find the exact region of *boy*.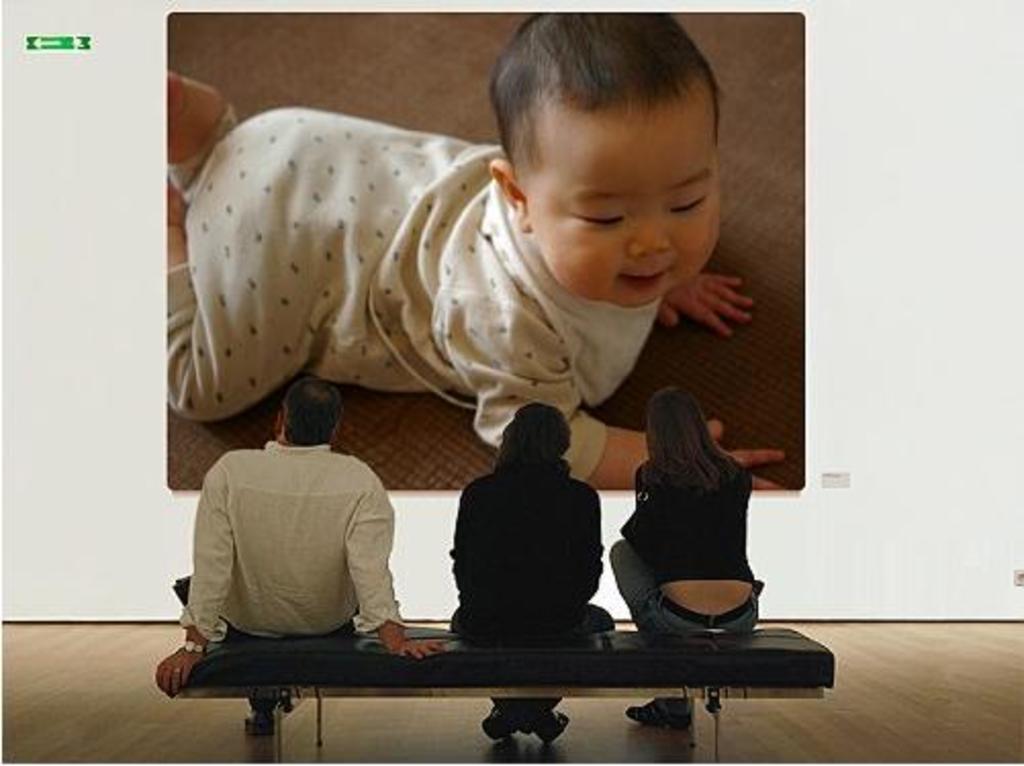
Exact region: locate(166, 8, 785, 496).
